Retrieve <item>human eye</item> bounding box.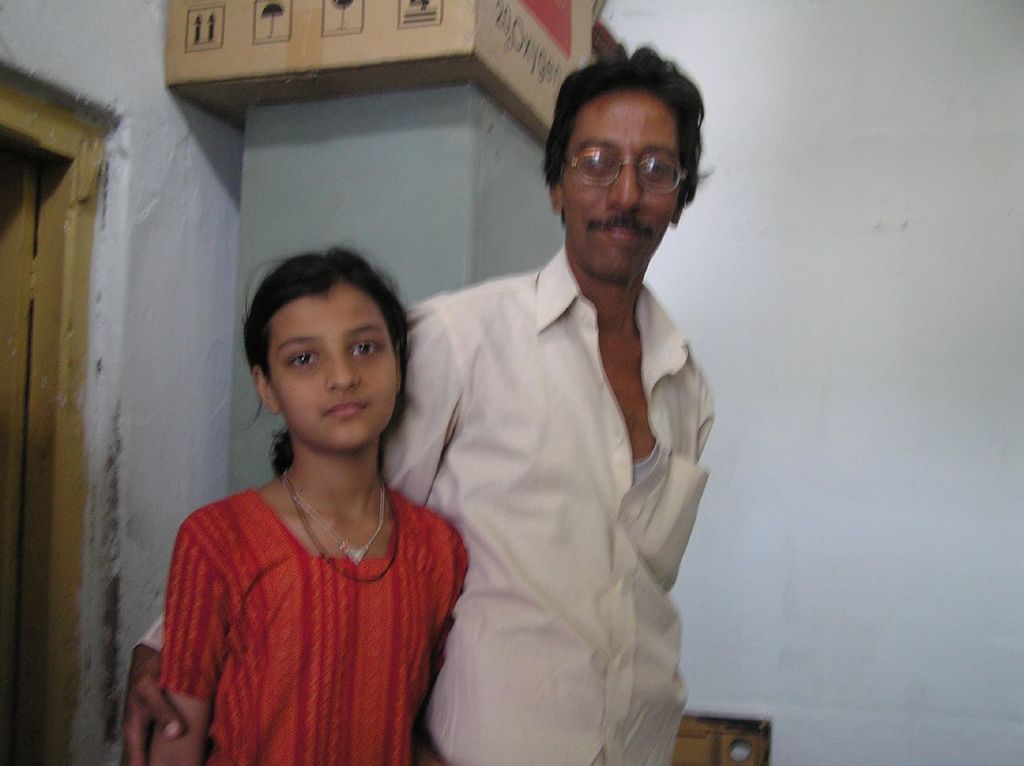
Bounding box: bbox=(354, 339, 382, 355).
